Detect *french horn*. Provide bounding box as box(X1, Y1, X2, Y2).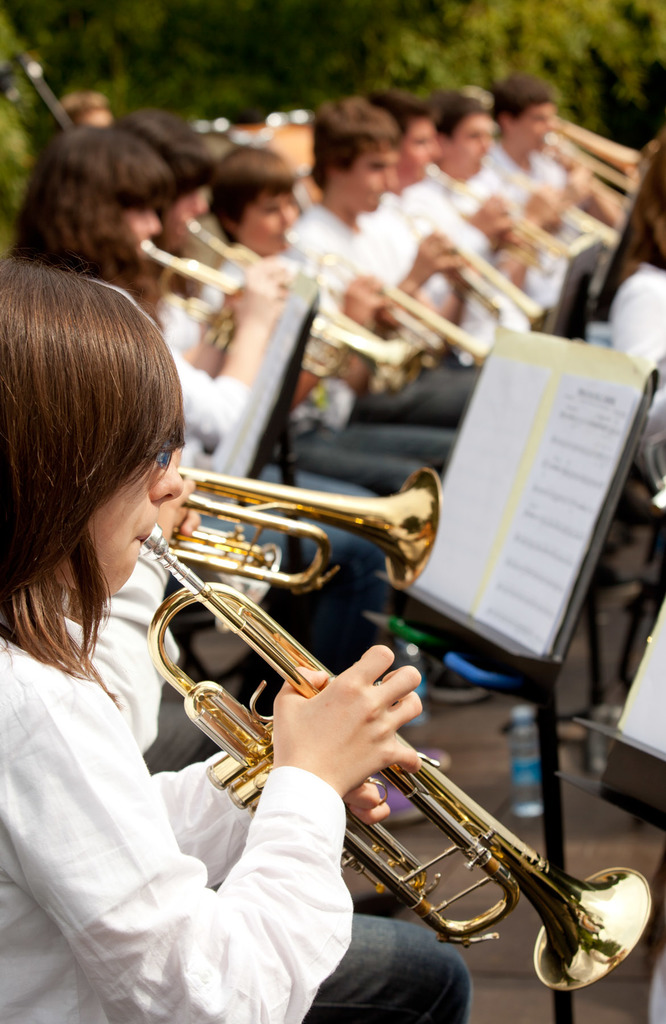
box(127, 236, 428, 398).
